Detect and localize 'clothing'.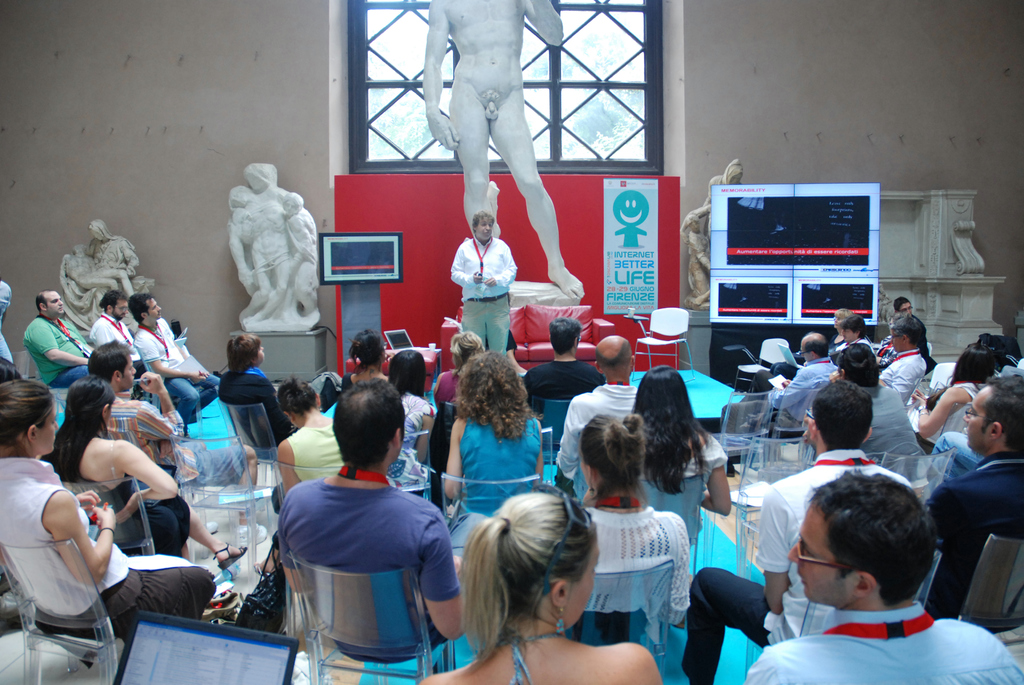
Localized at <region>640, 428, 730, 549</region>.
